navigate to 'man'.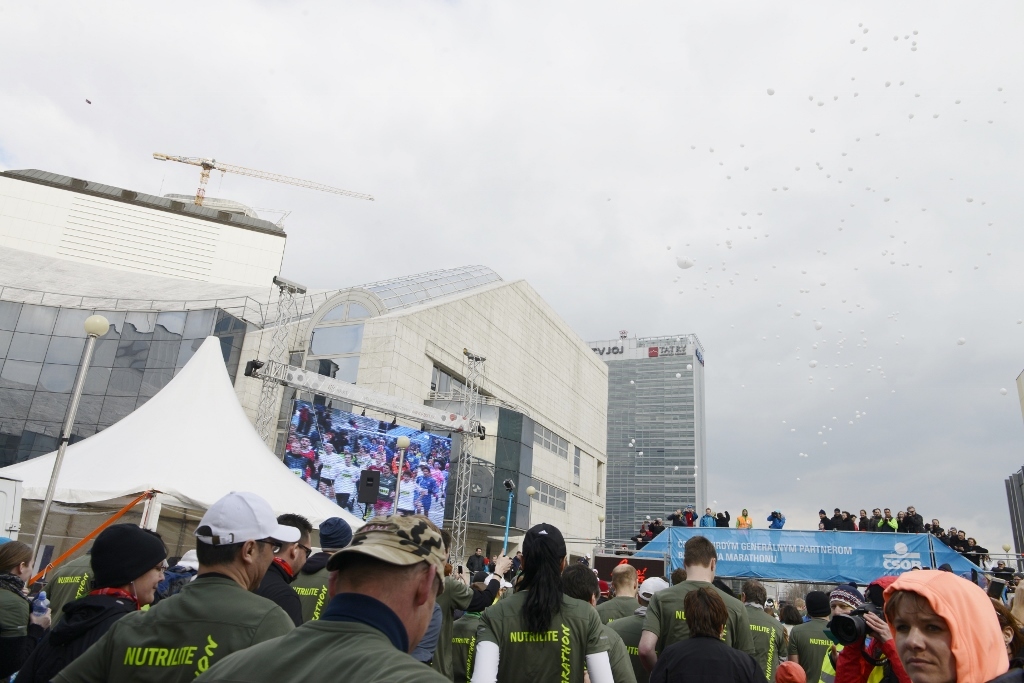
Navigation target: {"left": 740, "top": 580, "right": 788, "bottom": 682}.
